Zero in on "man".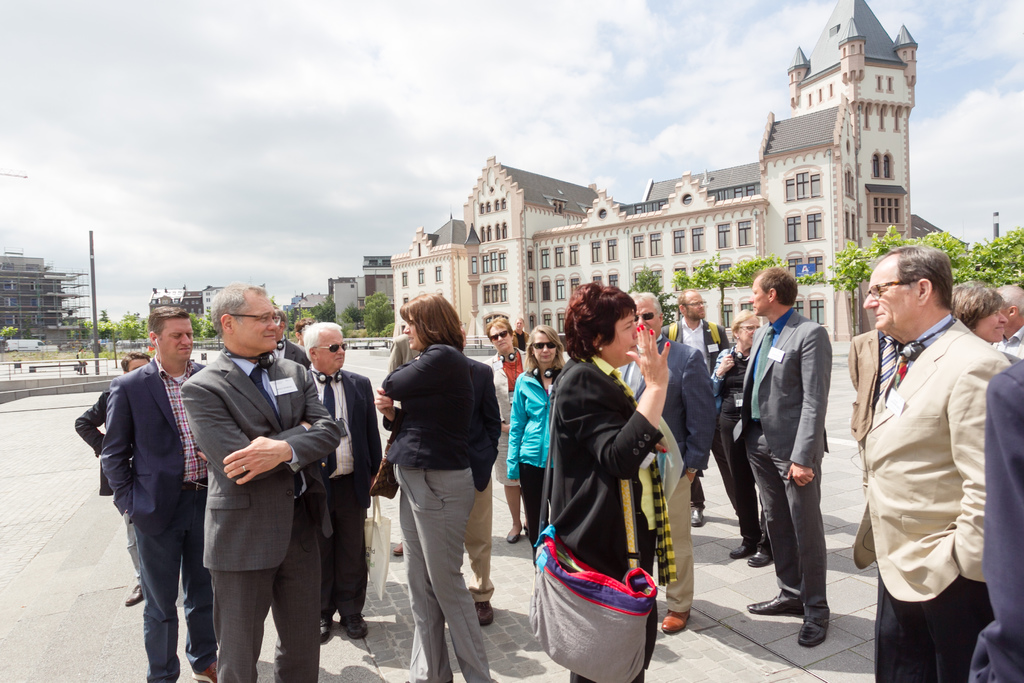
Zeroed in: [left=269, top=305, right=312, bottom=374].
